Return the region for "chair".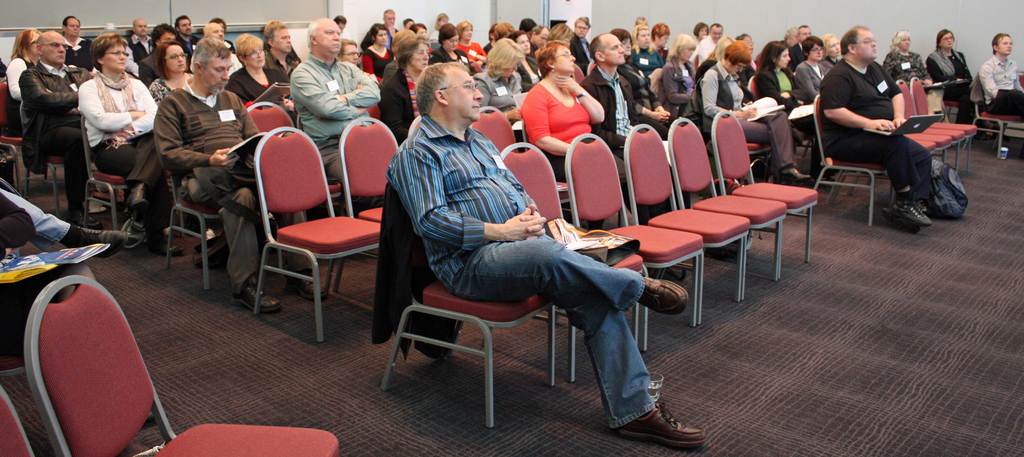
964:74:1023:152.
